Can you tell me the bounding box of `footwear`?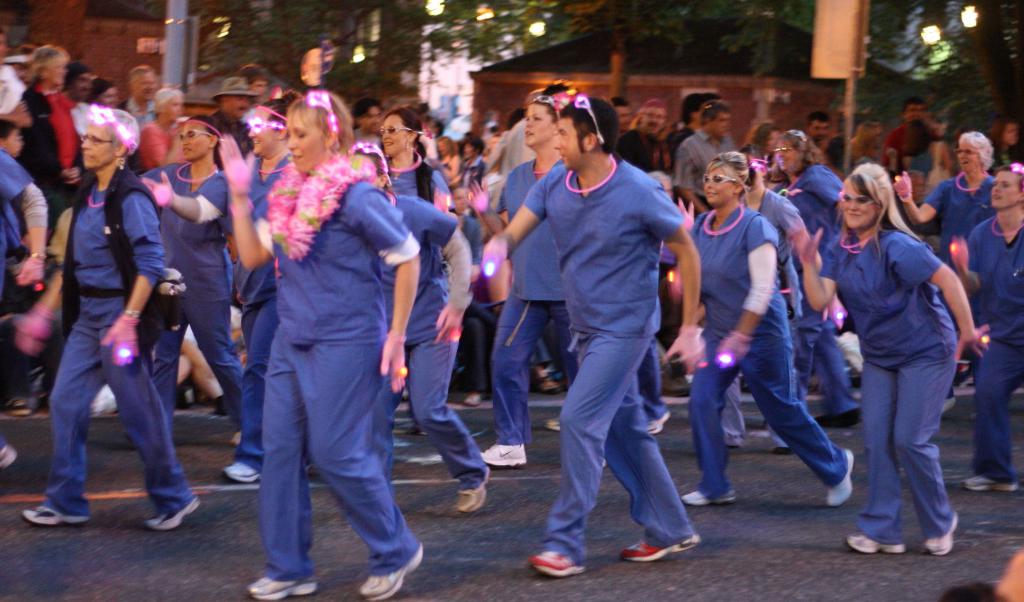
BBox(962, 474, 1018, 495).
